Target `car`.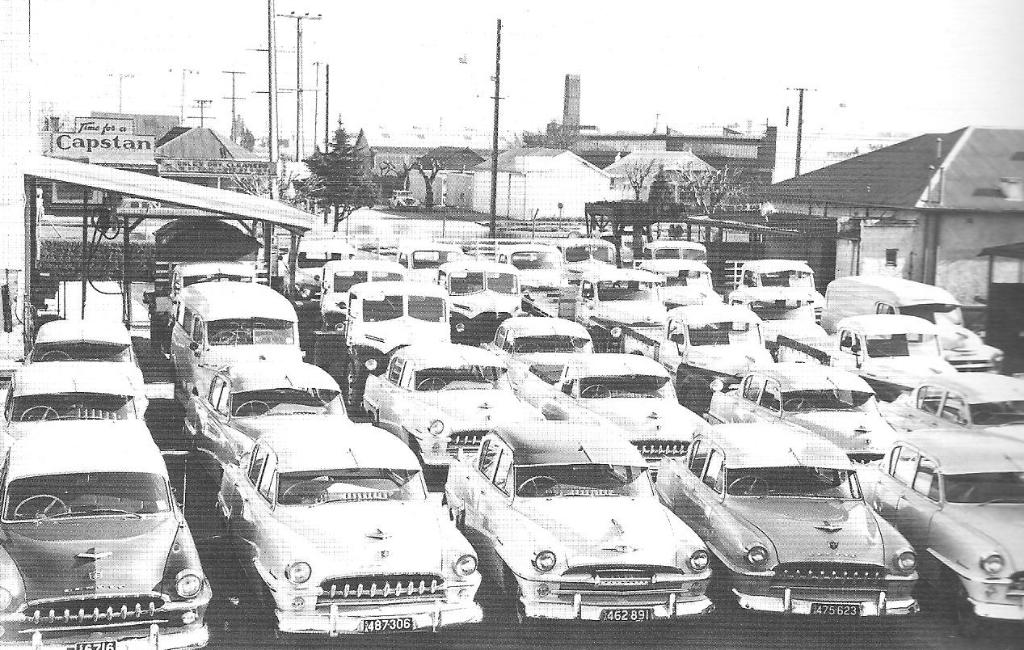
Target region: bbox=[825, 319, 958, 402].
